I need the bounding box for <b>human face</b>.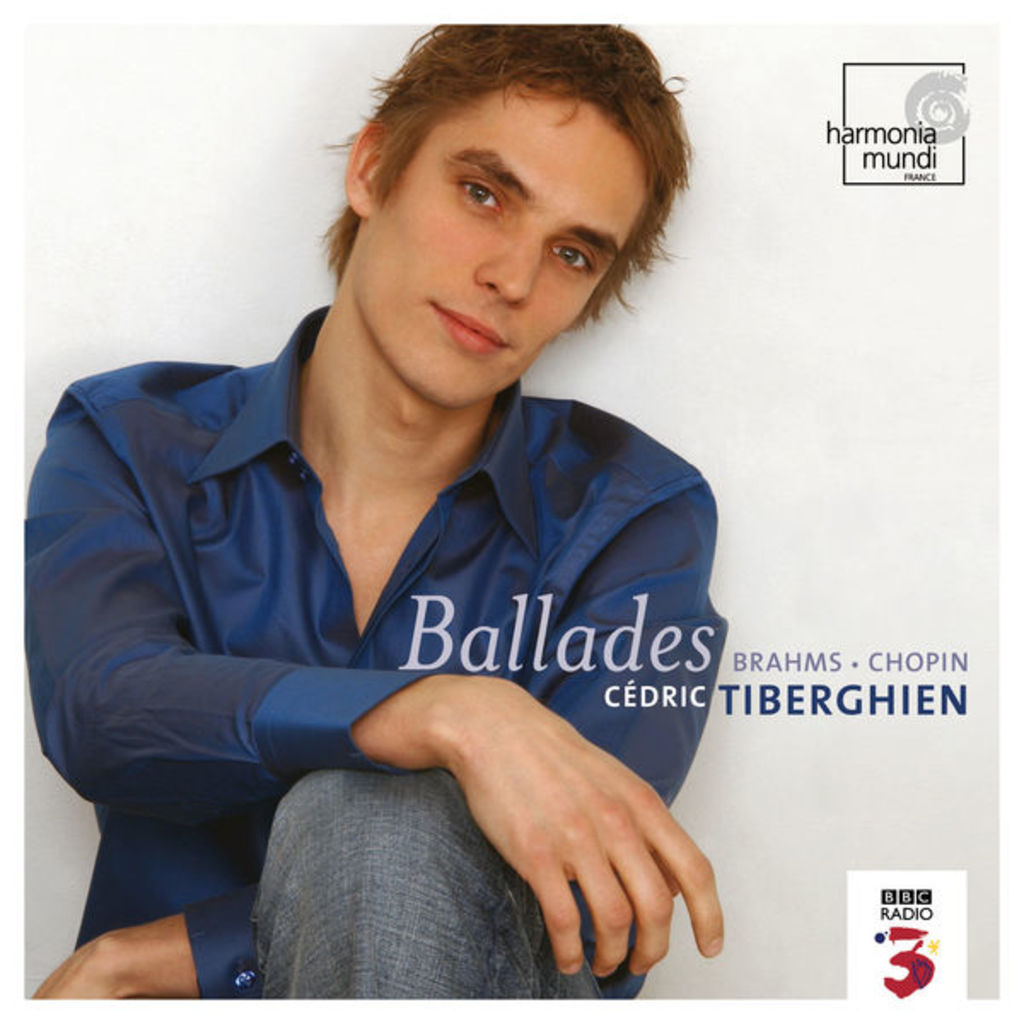
Here it is: bbox=[370, 82, 638, 401].
